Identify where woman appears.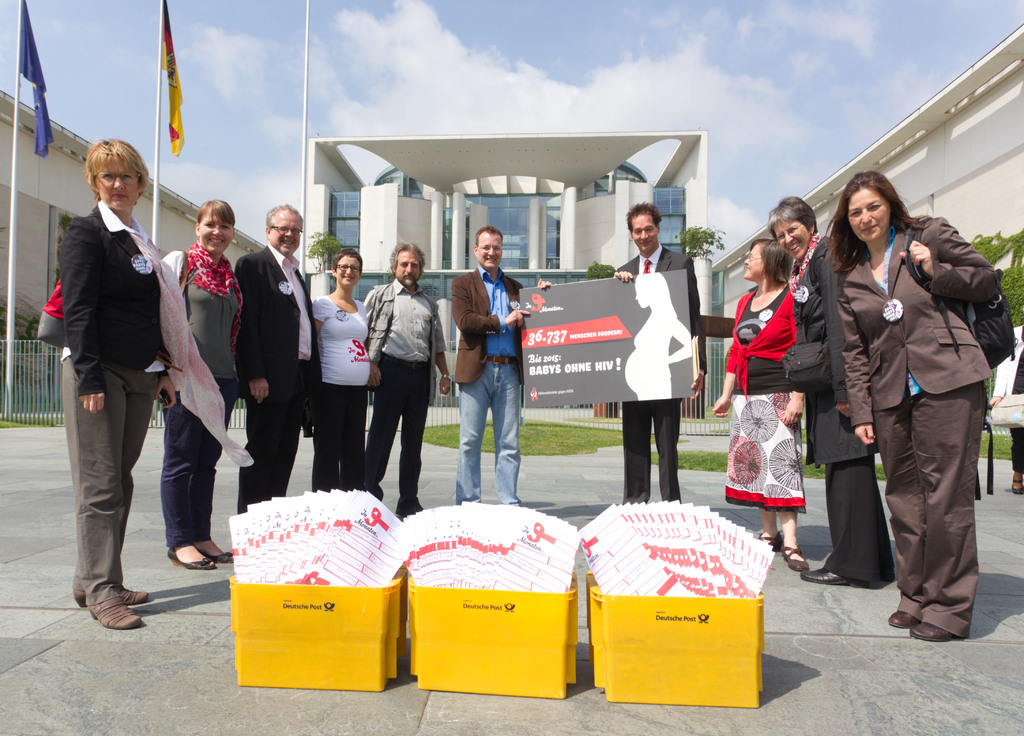
Appears at {"x1": 308, "y1": 247, "x2": 375, "y2": 498}.
